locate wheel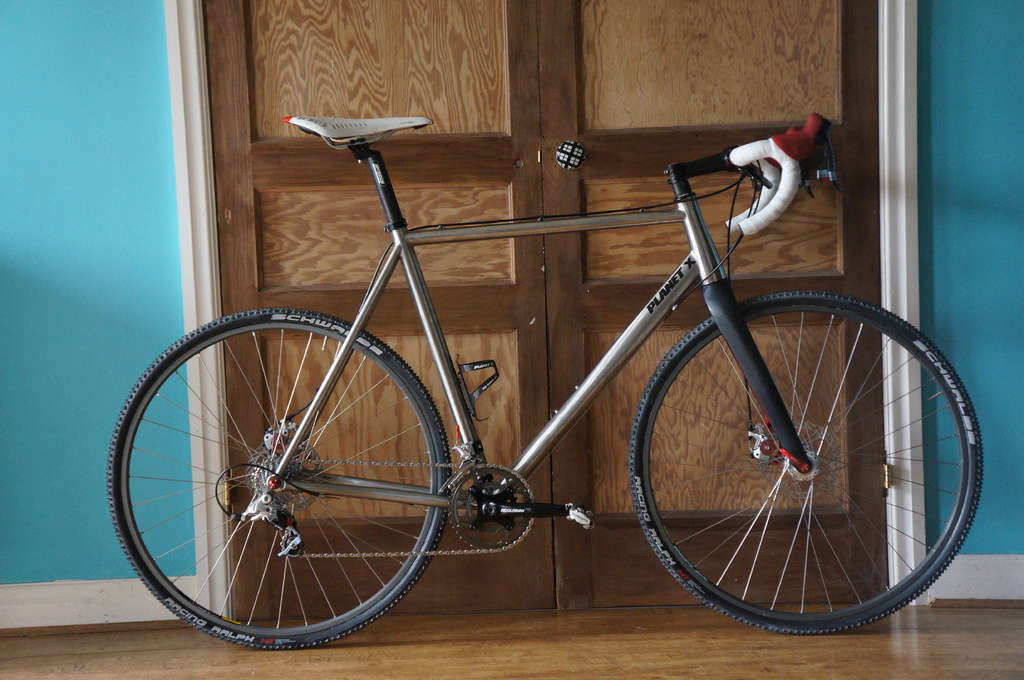
pyautogui.locateOnScreen(628, 294, 982, 634)
